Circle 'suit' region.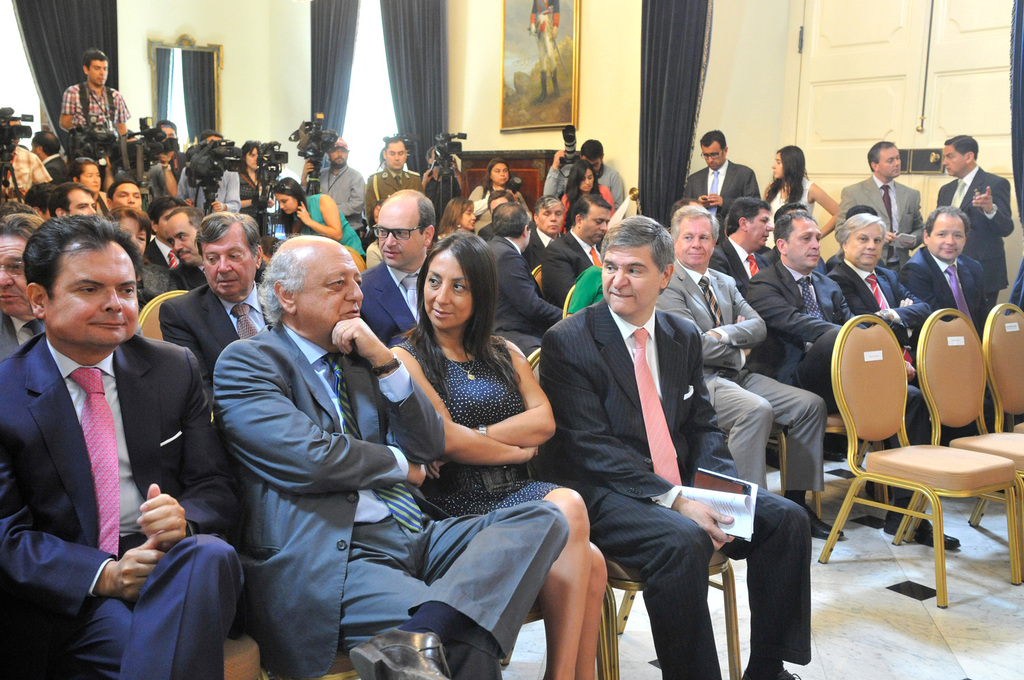
Region: box=[147, 237, 177, 268].
